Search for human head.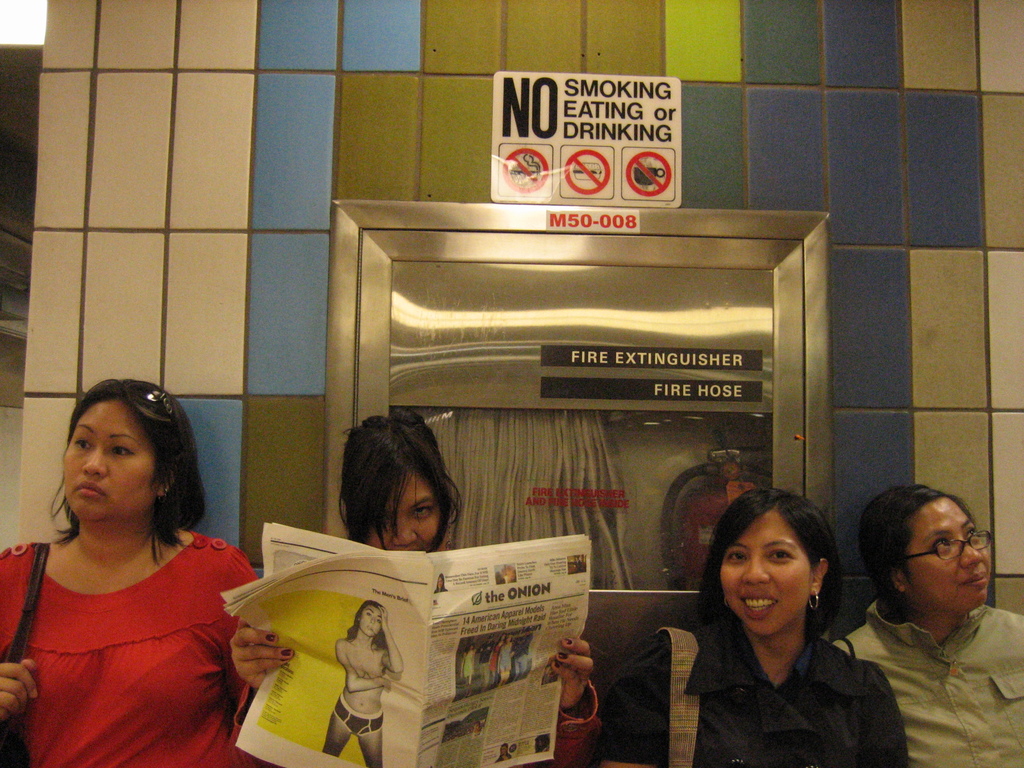
Found at 504, 632, 514, 645.
